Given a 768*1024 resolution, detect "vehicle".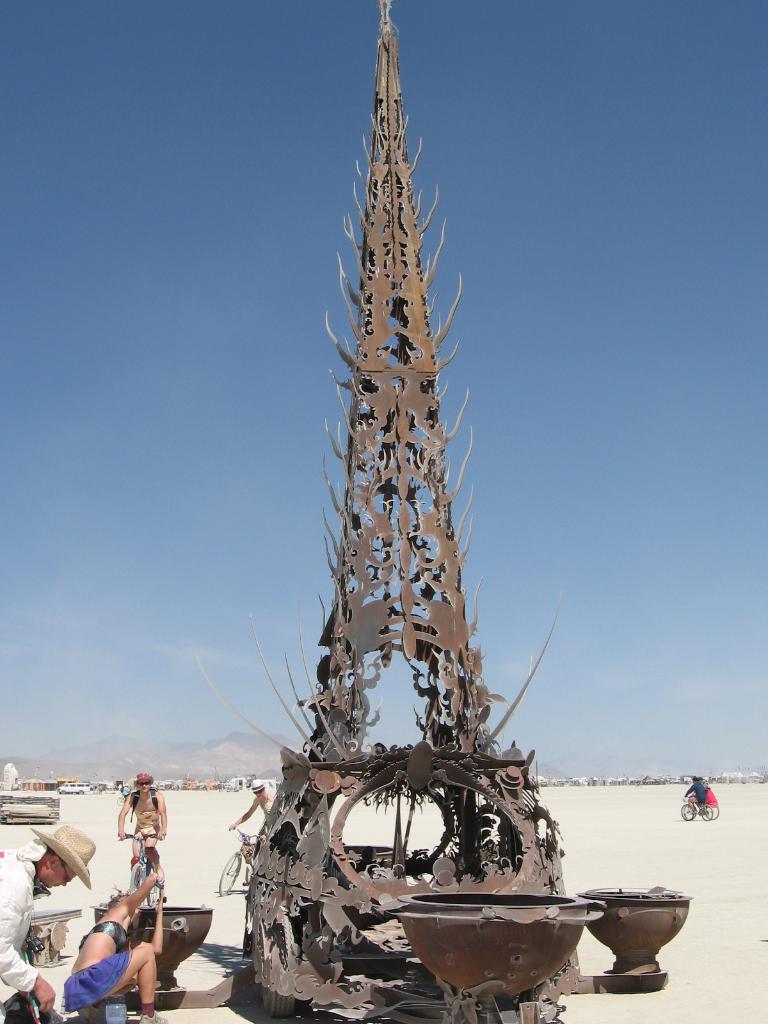
bbox(687, 803, 720, 822).
